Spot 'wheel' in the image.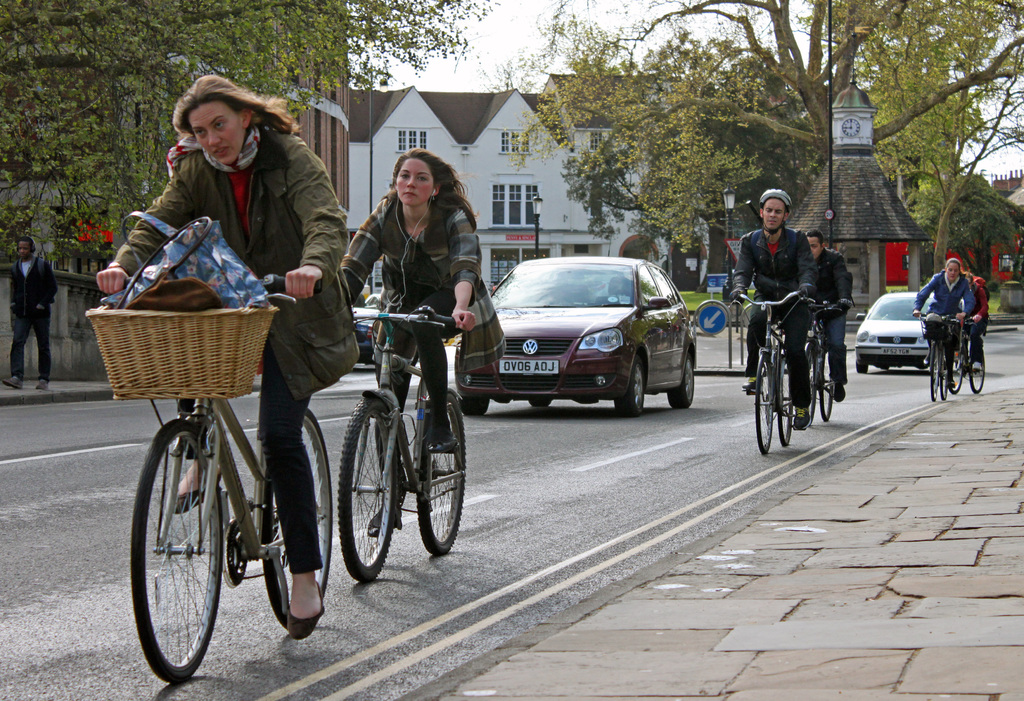
'wheel' found at 799,347,812,428.
